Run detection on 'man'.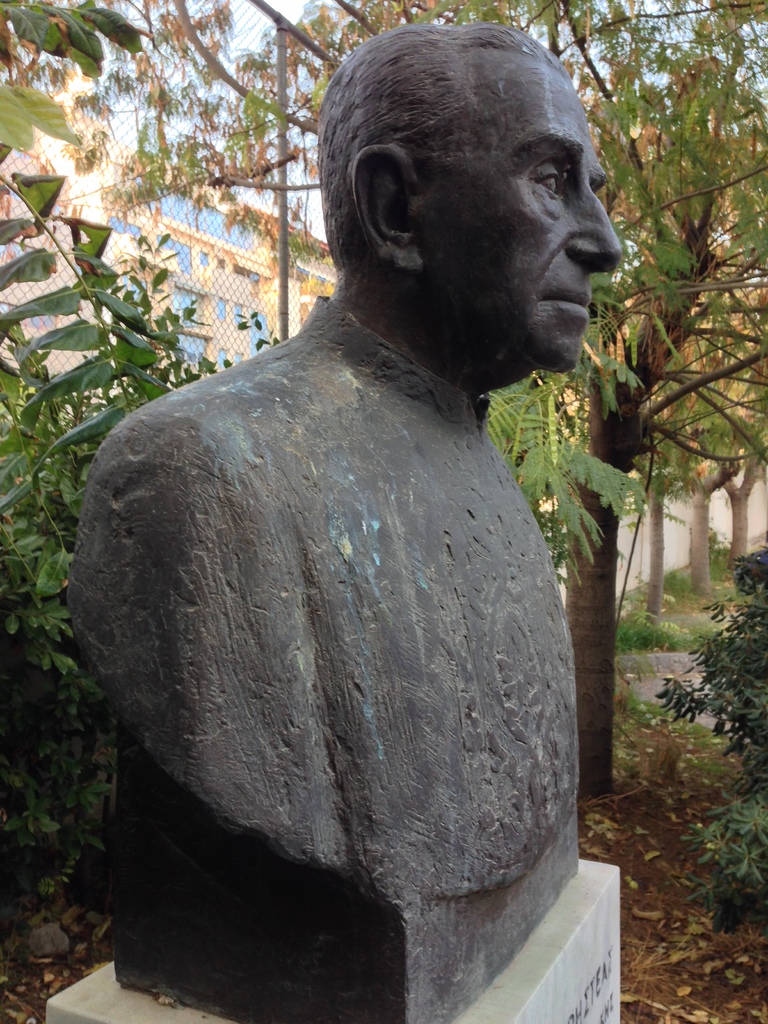
Result: box=[70, 19, 659, 1003].
